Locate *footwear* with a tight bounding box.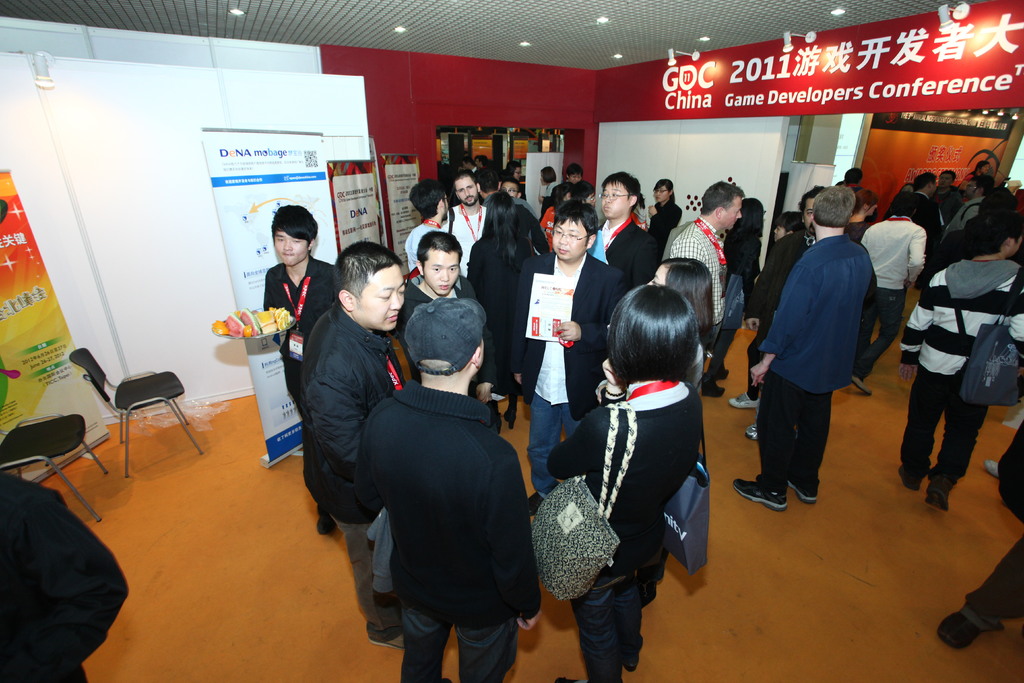
pyautogui.locateOnScreen(314, 514, 339, 536).
